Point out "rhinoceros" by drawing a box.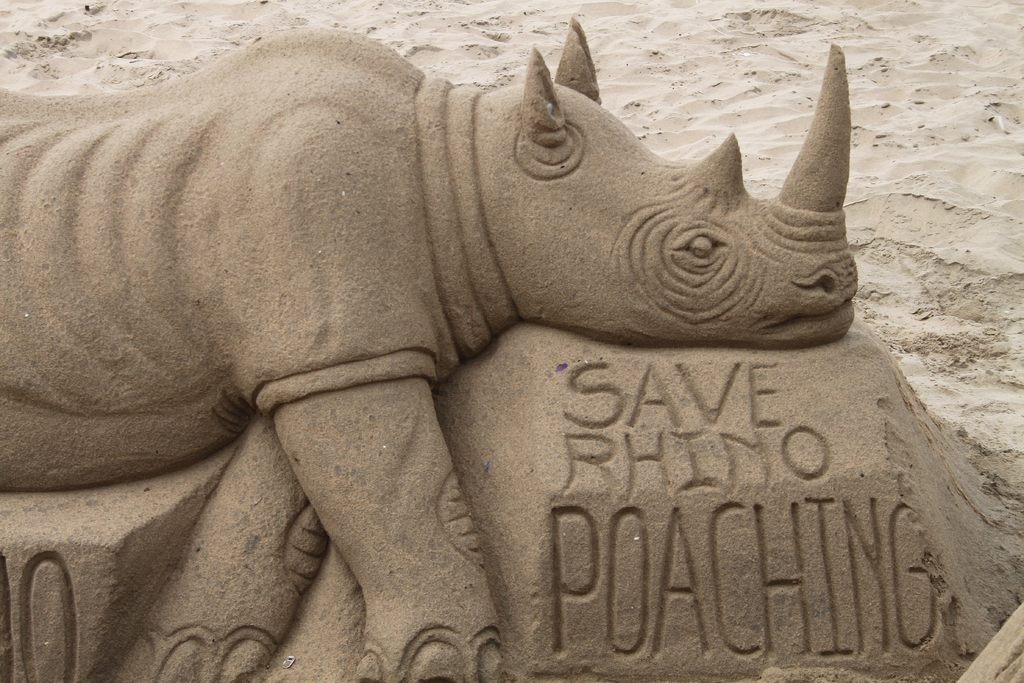
rect(0, 8, 856, 682).
